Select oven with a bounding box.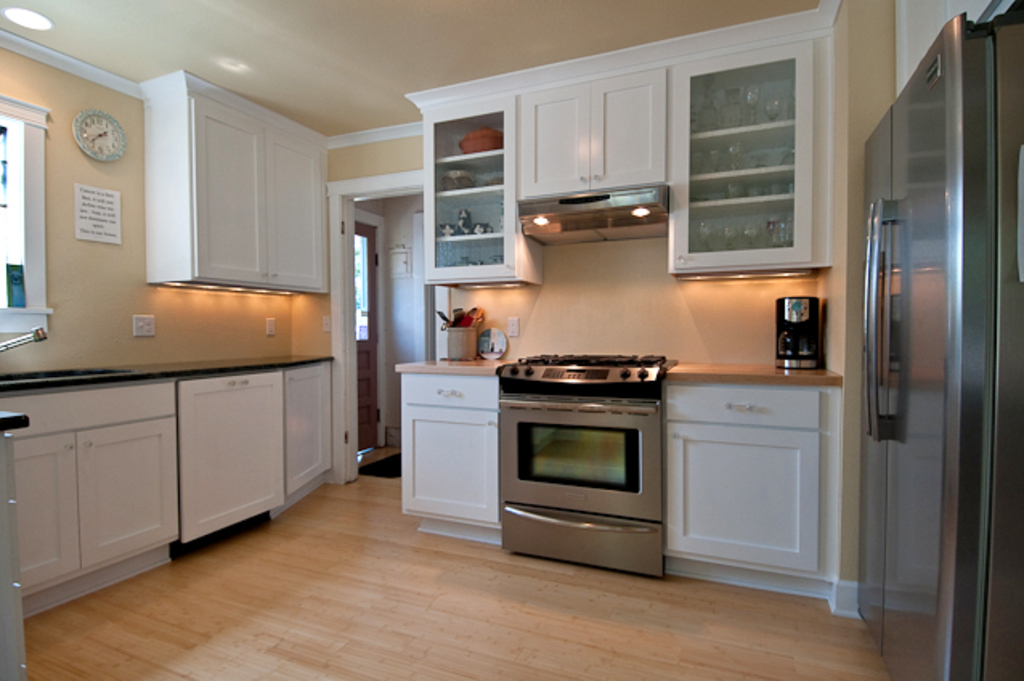
<region>502, 395, 661, 519</region>.
